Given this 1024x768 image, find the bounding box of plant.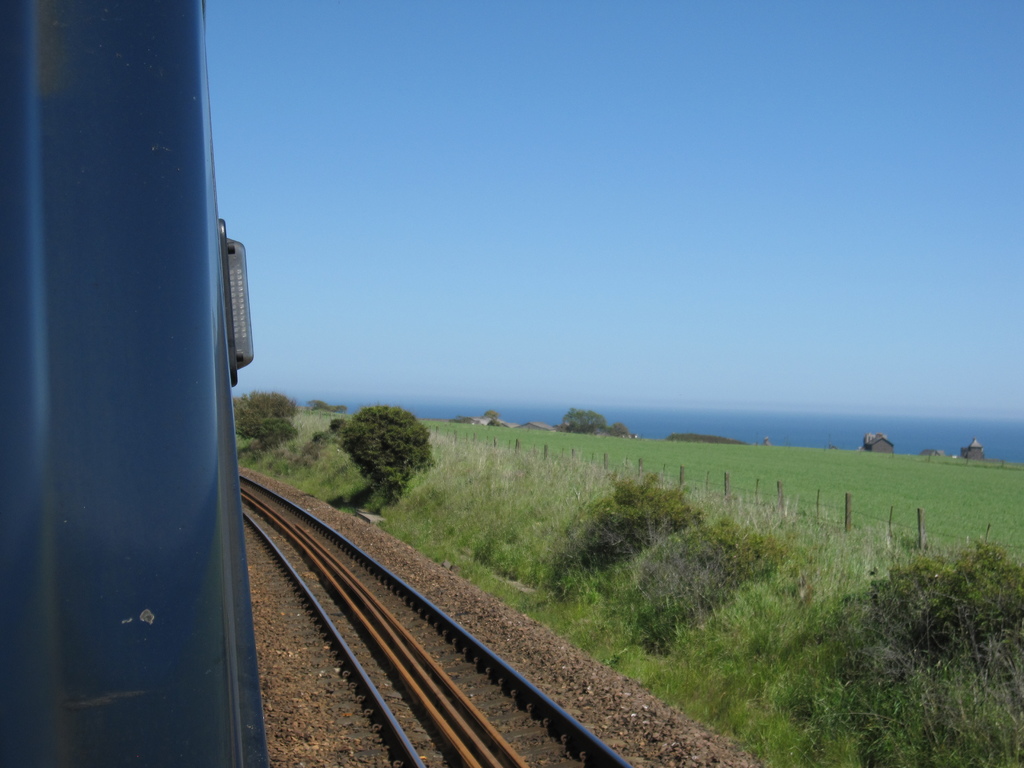
(x1=227, y1=388, x2=1023, y2=767).
